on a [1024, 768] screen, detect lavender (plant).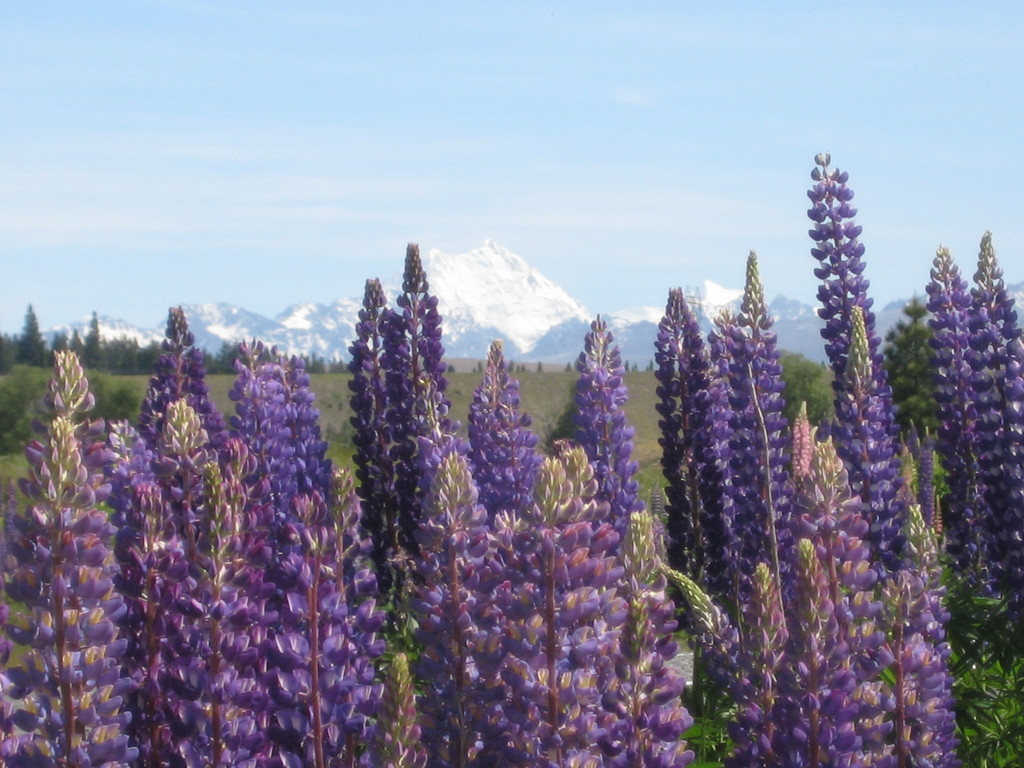
box(479, 450, 623, 761).
